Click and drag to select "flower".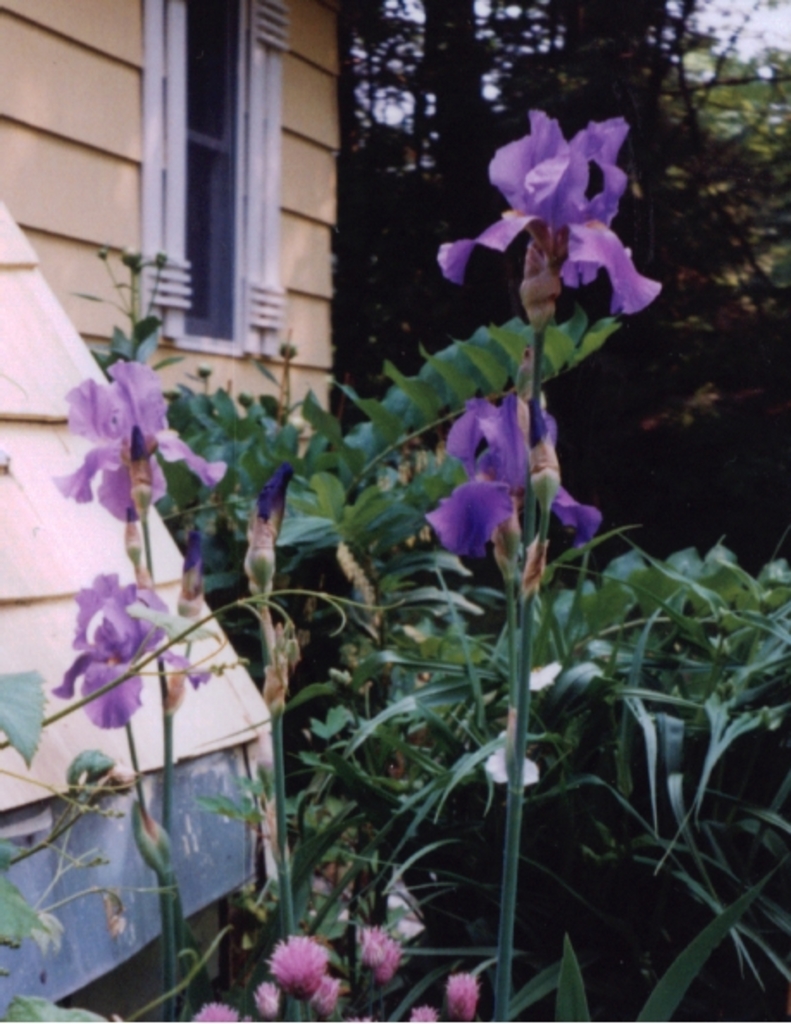
Selection: rect(436, 105, 663, 352).
